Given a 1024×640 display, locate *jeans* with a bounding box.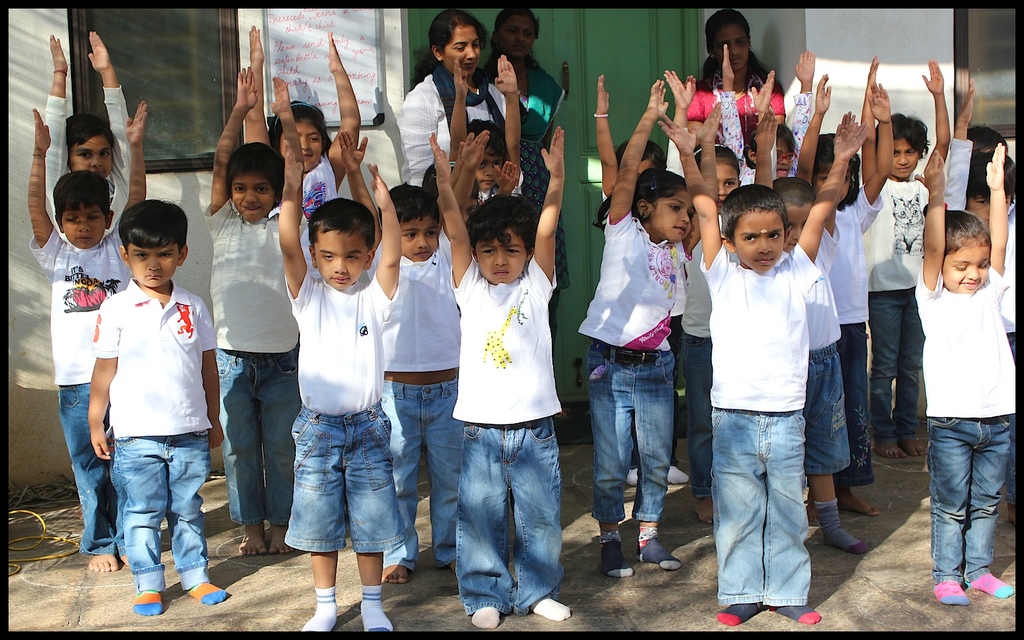
Located: [683, 330, 711, 498].
